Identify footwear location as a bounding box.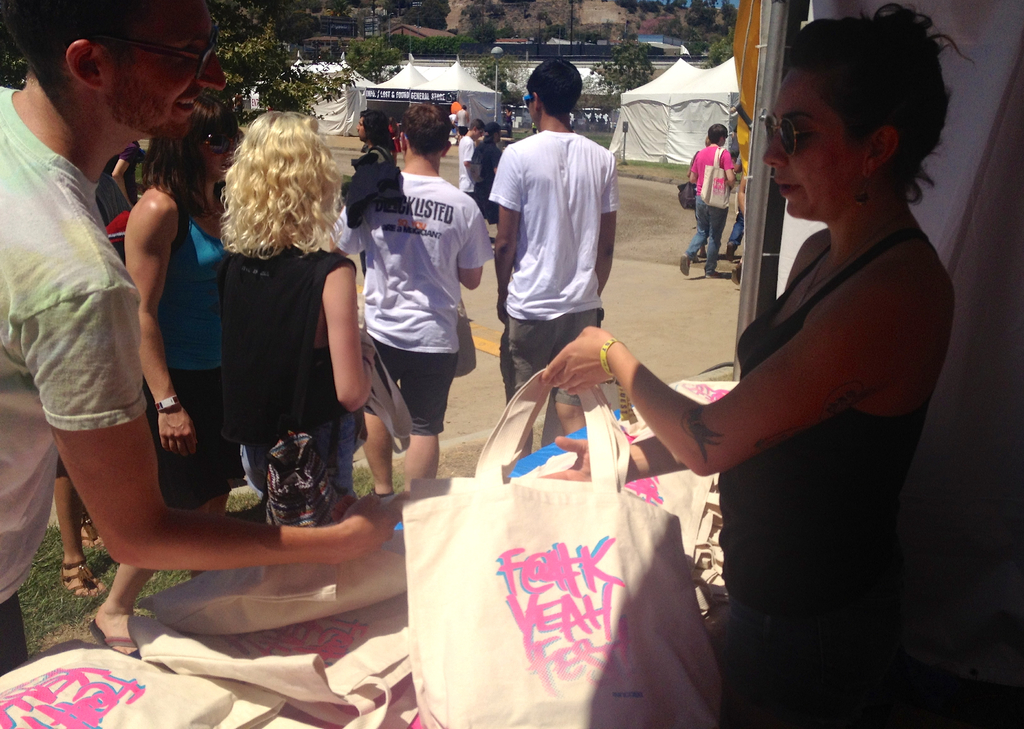
(x1=65, y1=556, x2=92, y2=595).
